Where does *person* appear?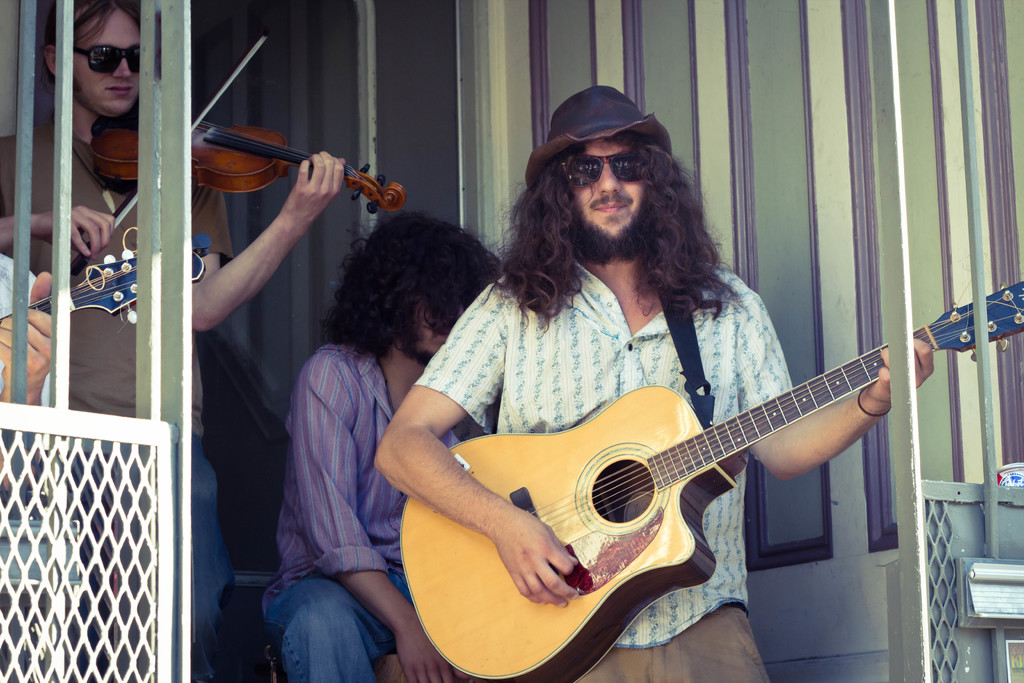
Appears at 381,126,893,680.
